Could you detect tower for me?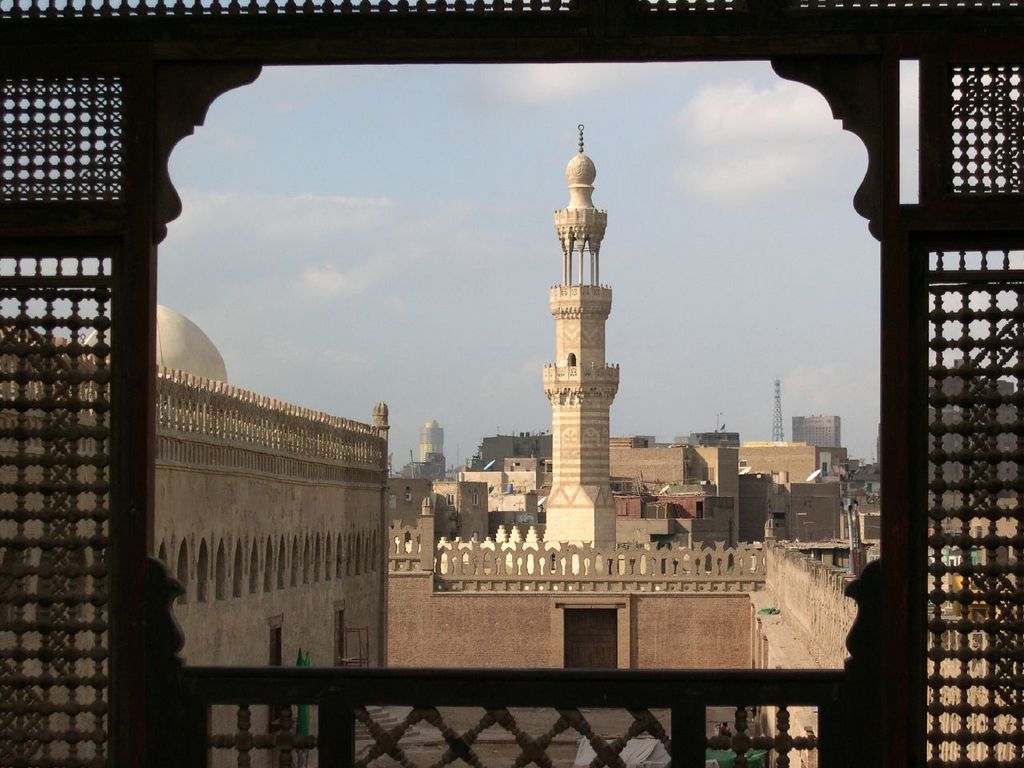
Detection result: 762/370/787/450.
